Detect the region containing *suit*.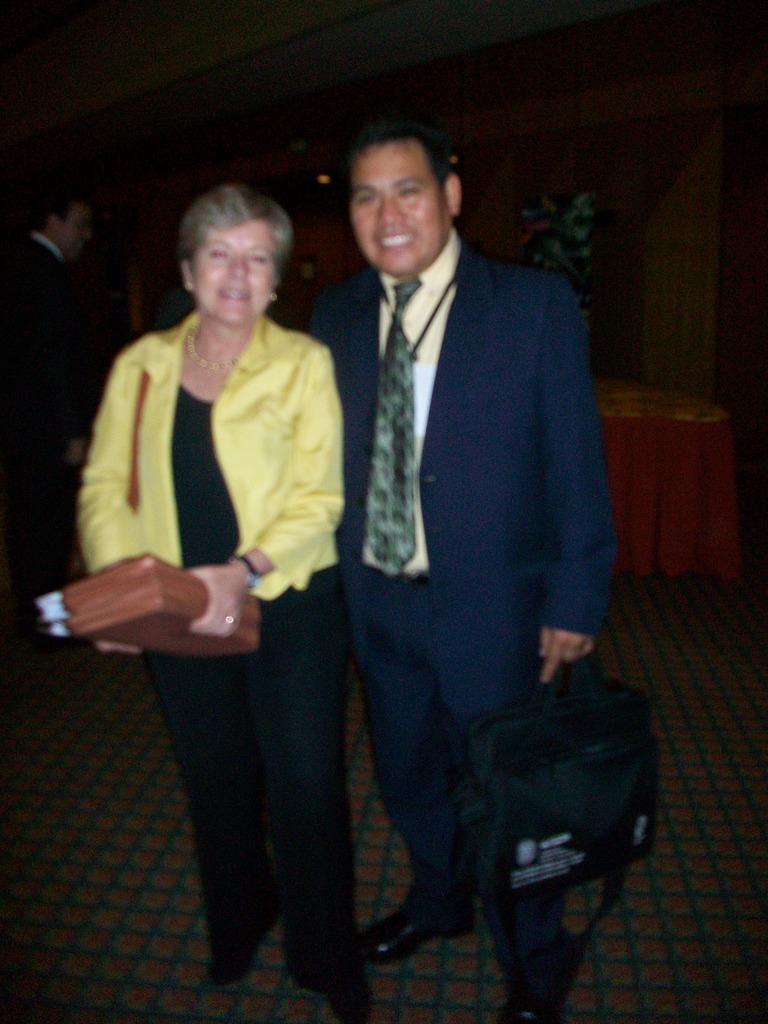
<region>0, 230, 107, 540</region>.
